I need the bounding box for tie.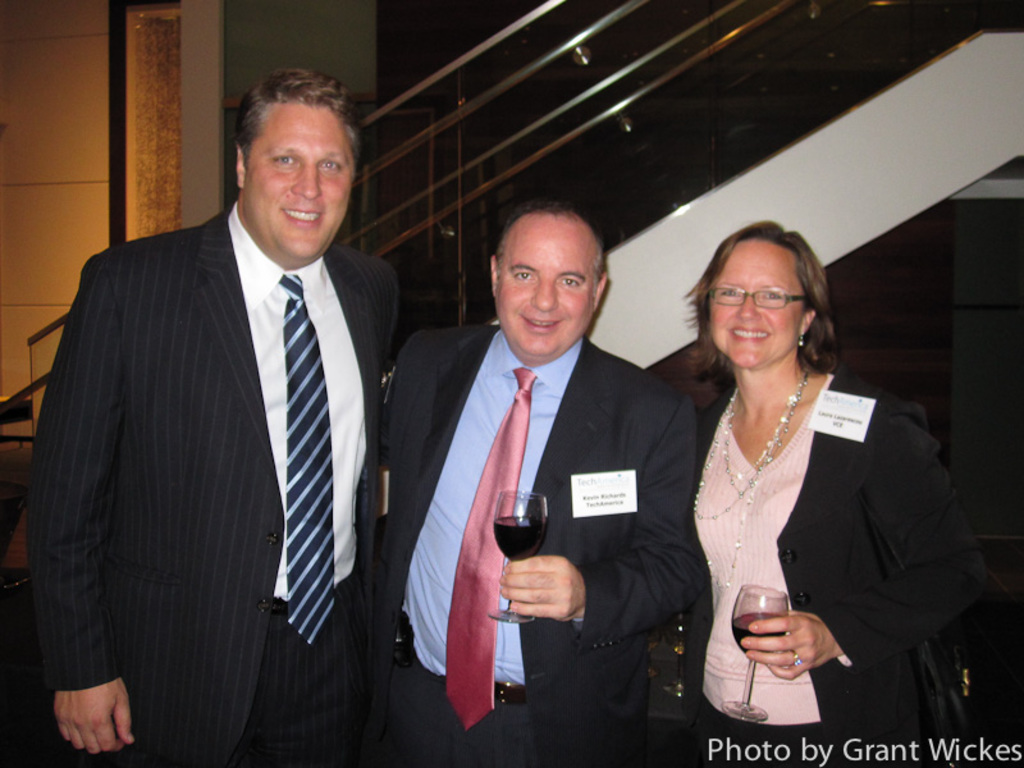
Here it is: 436 364 538 735.
